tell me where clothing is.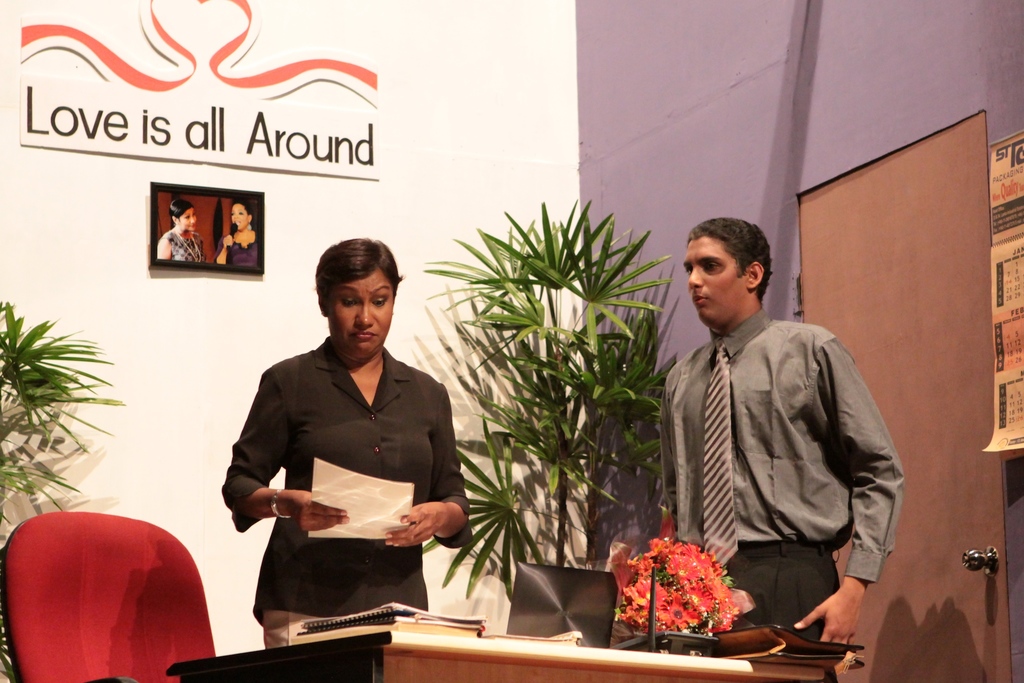
clothing is at detection(659, 310, 900, 682).
